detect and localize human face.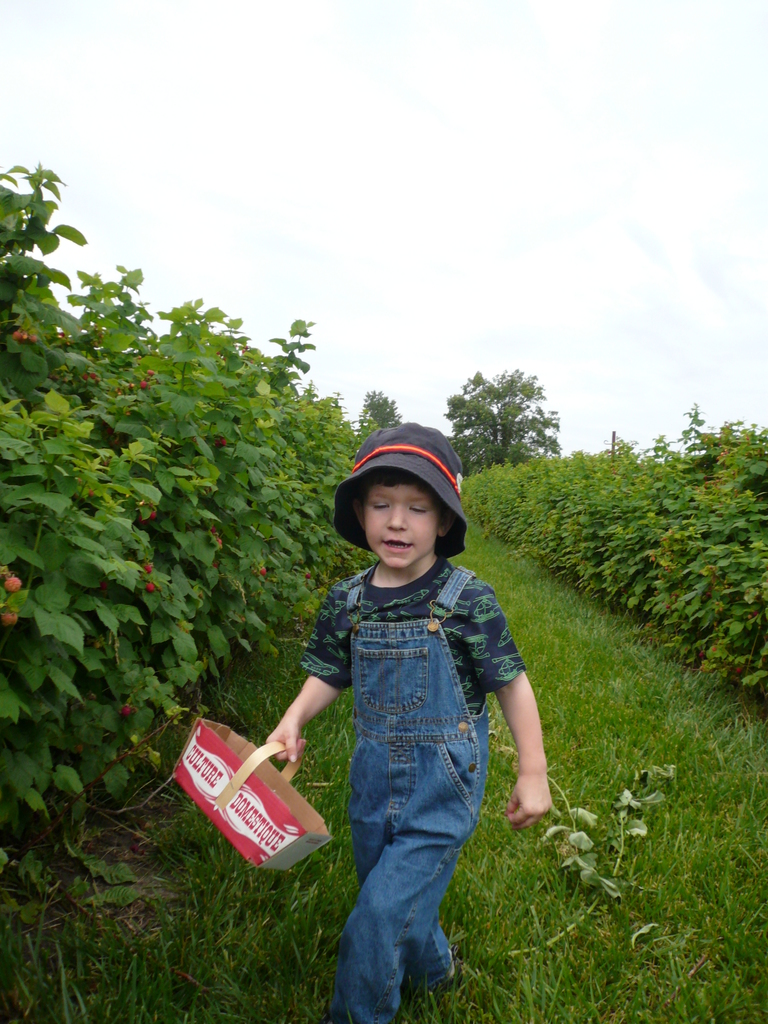
Localized at (x1=361, y1=479, x2=436, y2=568).
